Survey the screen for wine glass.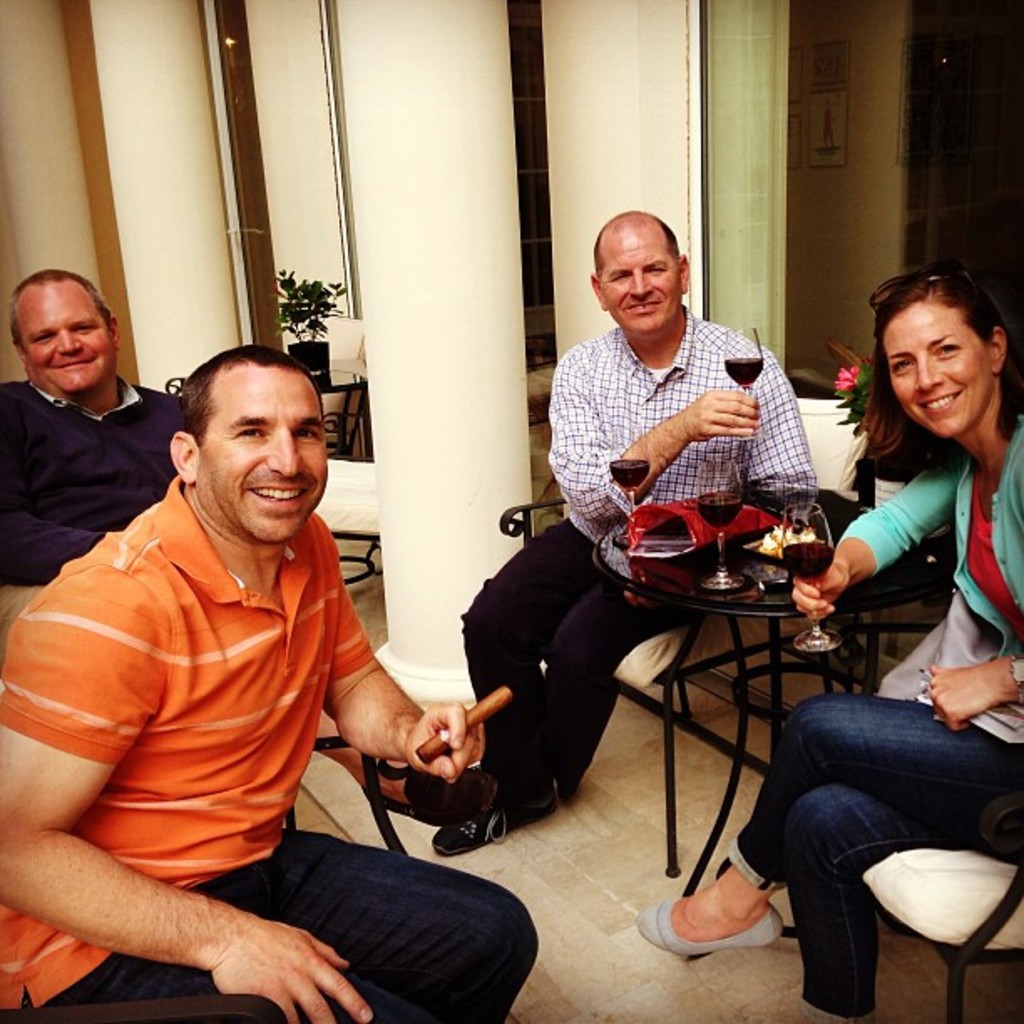
Survey found: bbox=[693, 455, 756, 591].
